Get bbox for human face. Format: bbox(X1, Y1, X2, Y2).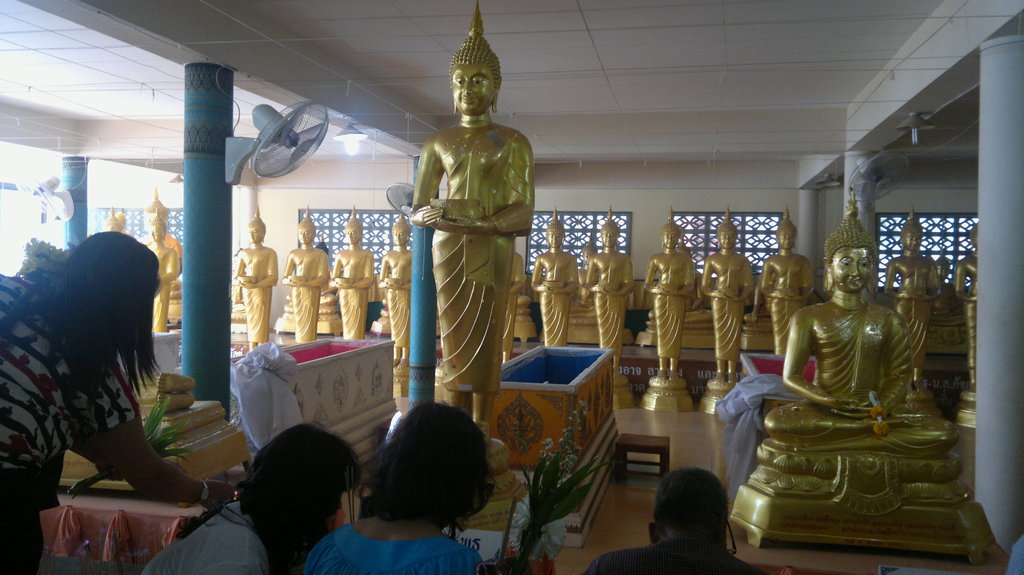
bbox(387, 223, 412, 249).
